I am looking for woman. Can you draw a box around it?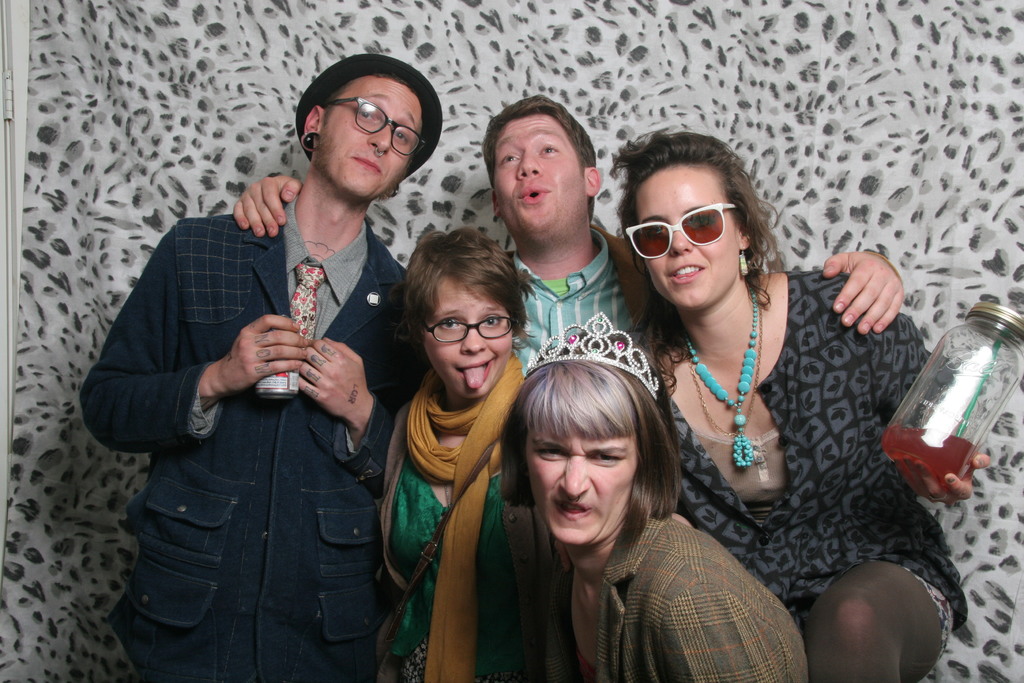
Sure, the bounding box is crop(596, 133, 993, 682).
